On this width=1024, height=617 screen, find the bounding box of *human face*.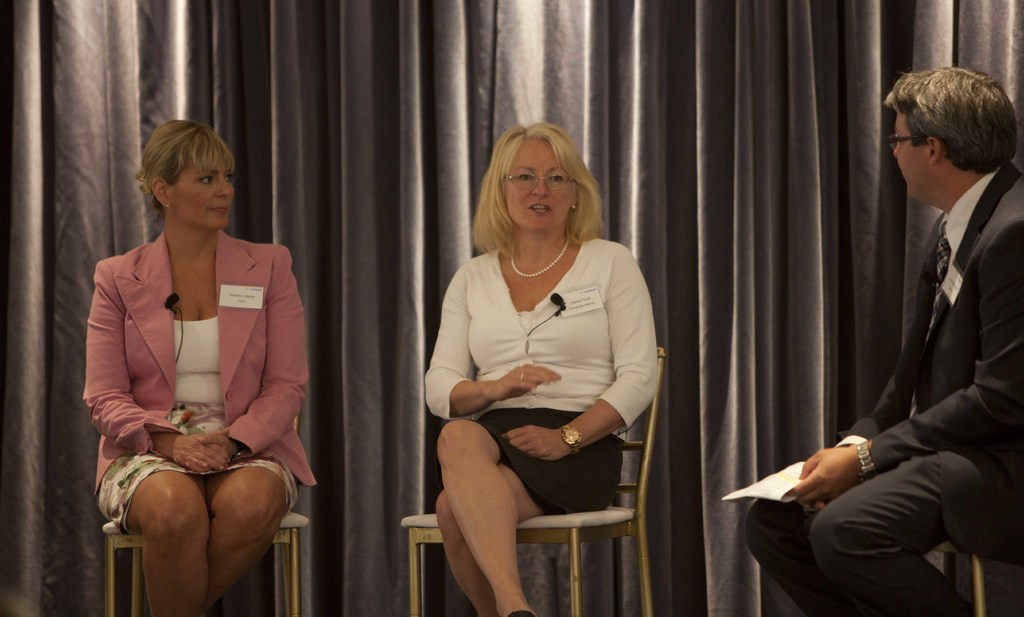
Bounding box: box(503, 138, 570, 235).
